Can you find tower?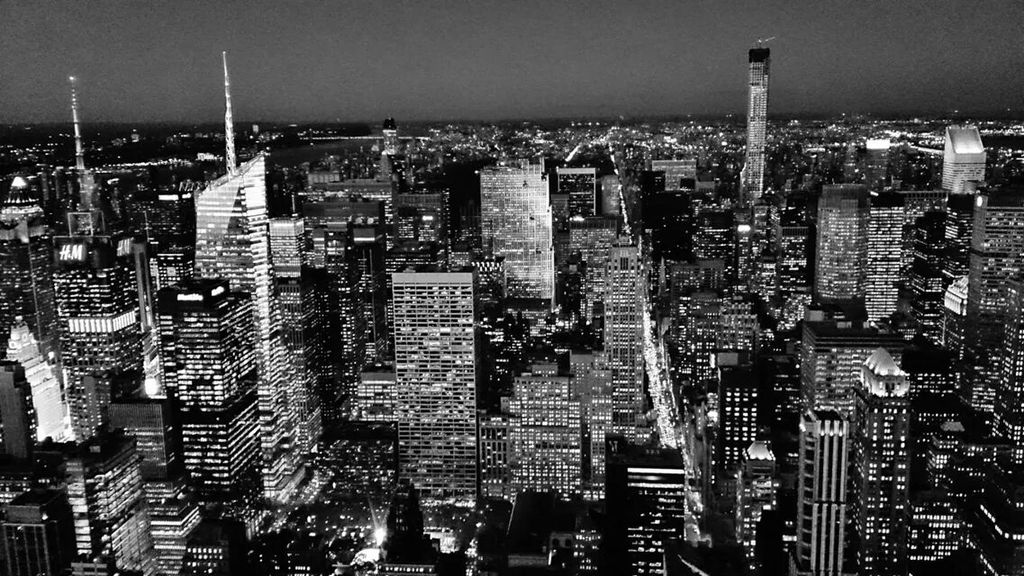
Yes, bounding box: pyautogui.locateOnScreen(796, 406, 844, 575).
